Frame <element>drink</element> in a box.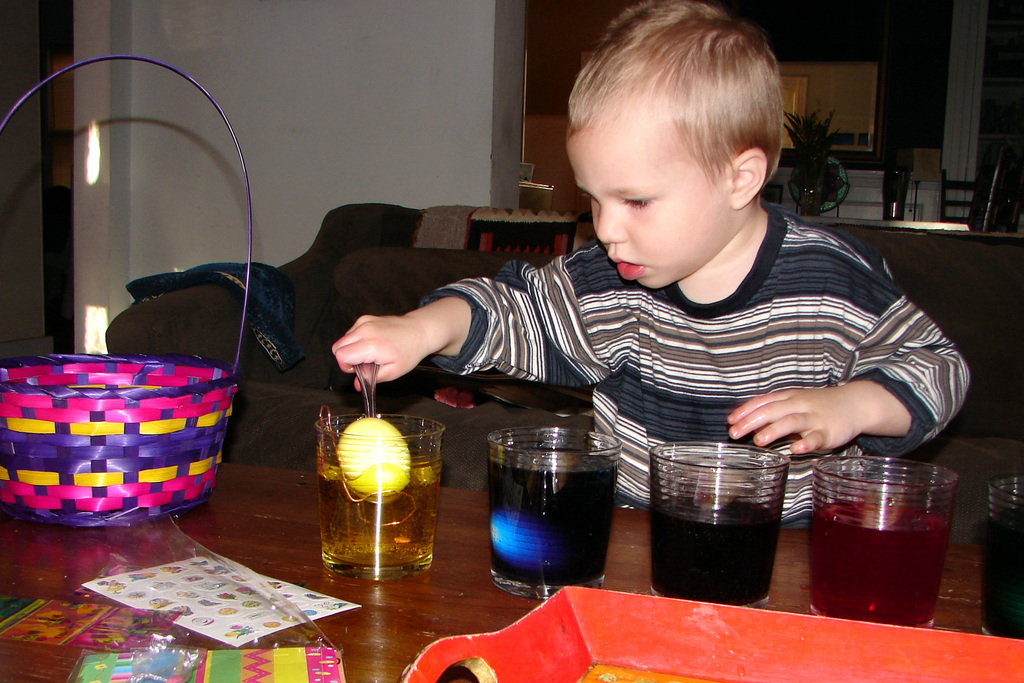
316/454/442/582.
